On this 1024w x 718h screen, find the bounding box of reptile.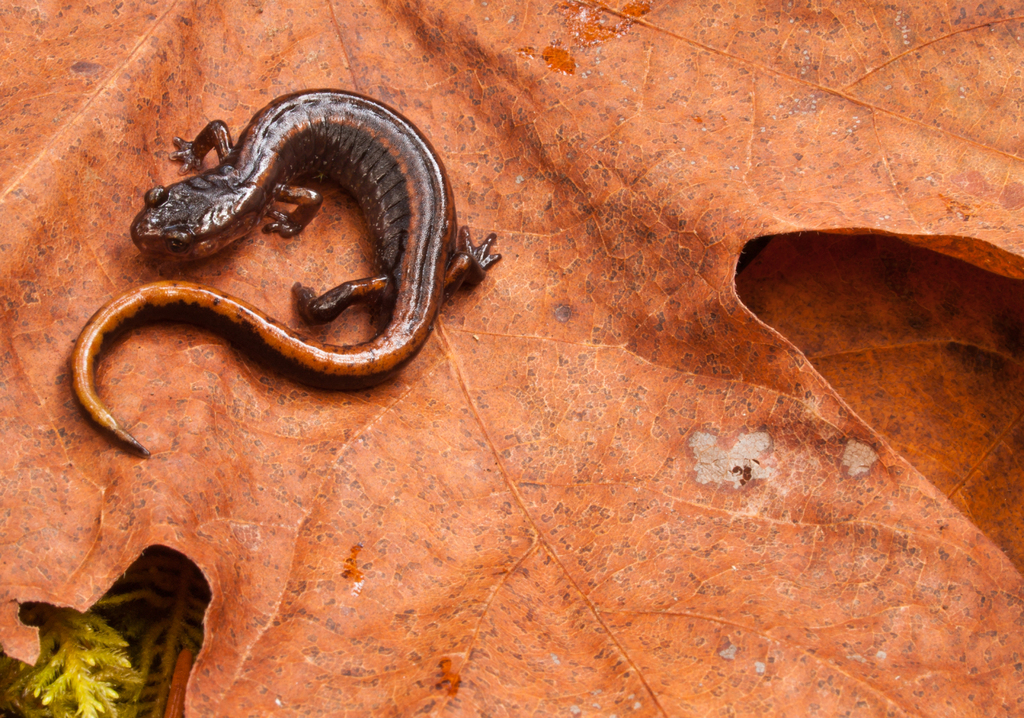
Bounding box: 69/88/504/458.
